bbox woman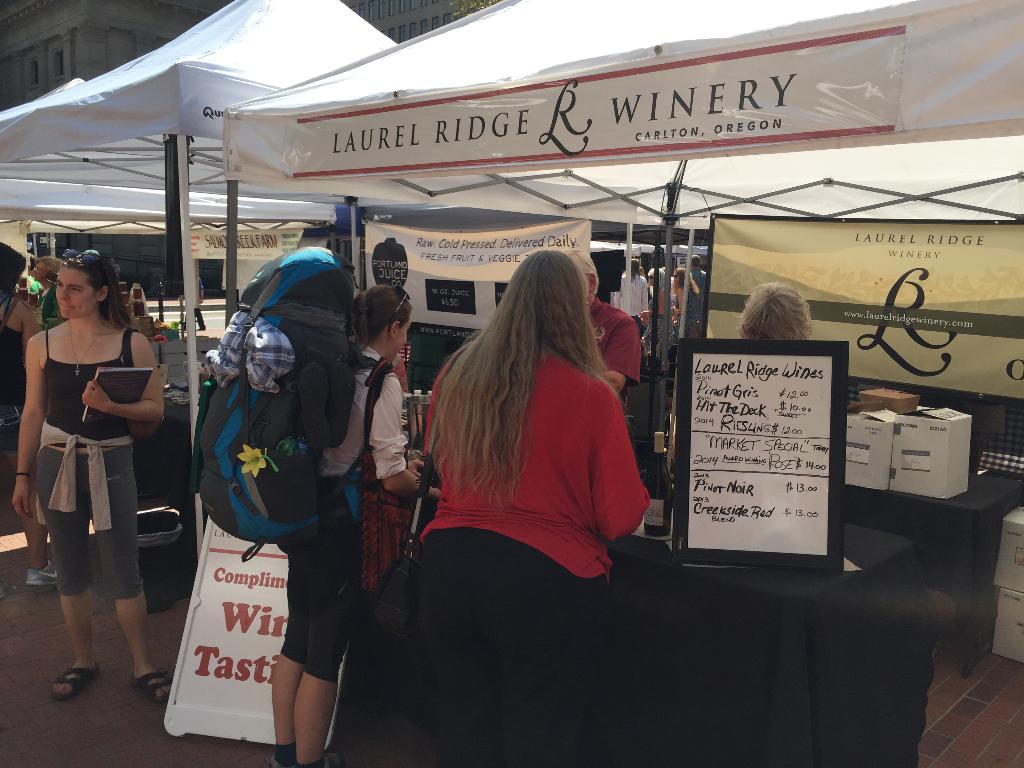
box=[406, 256, 664, 654]
